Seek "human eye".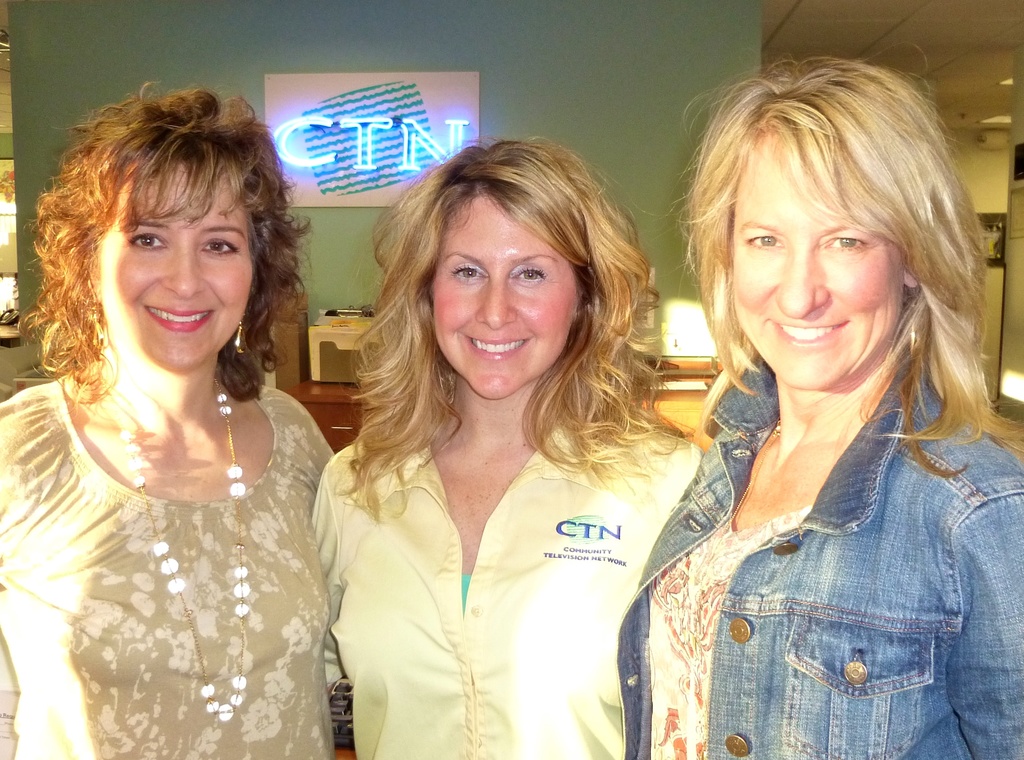
(left=199, top=238, right=240, bottom=256).
